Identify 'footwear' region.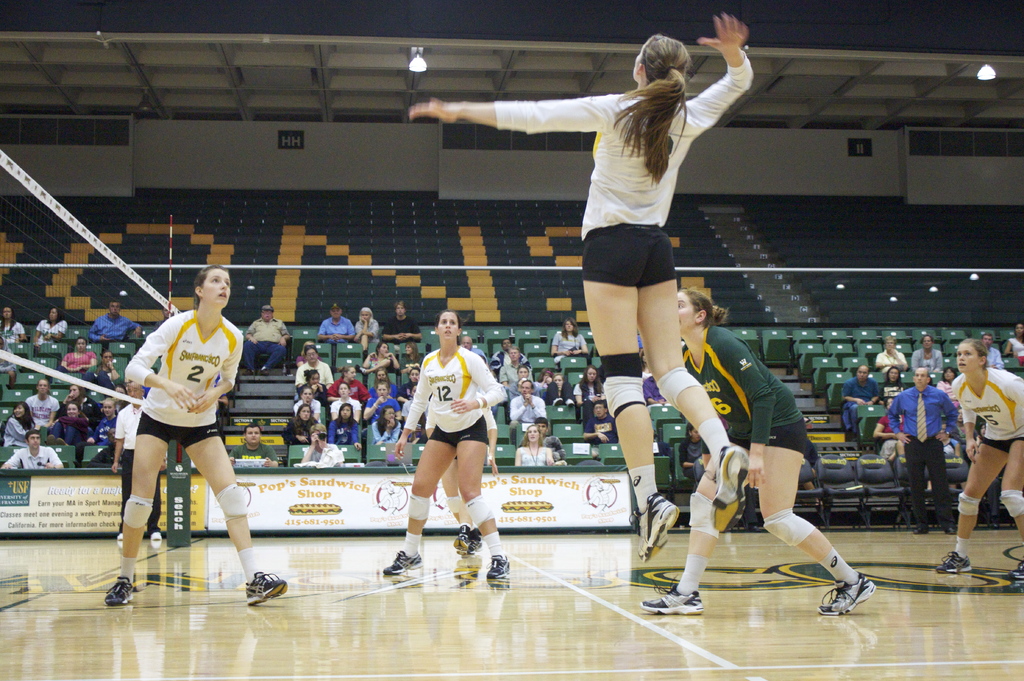
Region: crop(632, 490, 678, 564).
